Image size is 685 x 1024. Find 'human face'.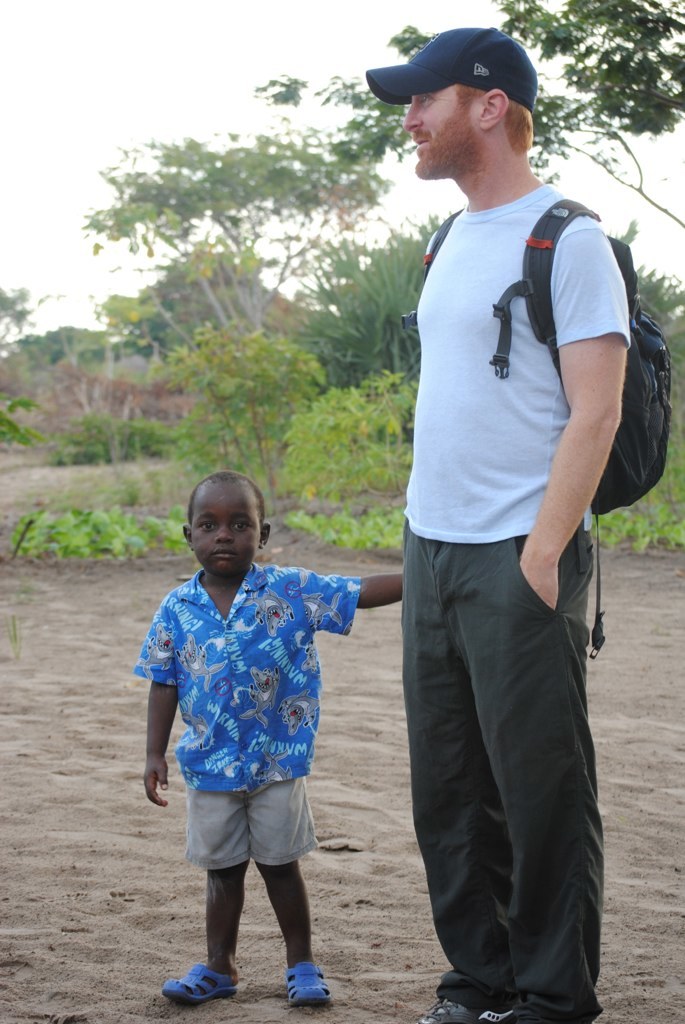
404 82 480 173.
